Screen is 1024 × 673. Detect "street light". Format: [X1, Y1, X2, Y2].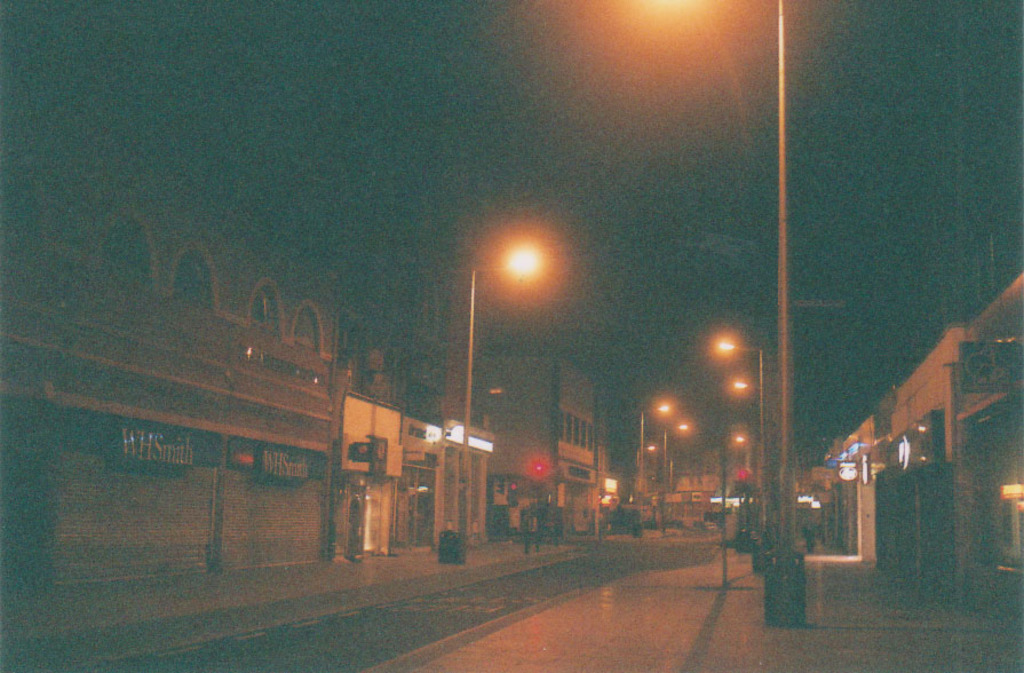
[729, 429, 760, 465].
